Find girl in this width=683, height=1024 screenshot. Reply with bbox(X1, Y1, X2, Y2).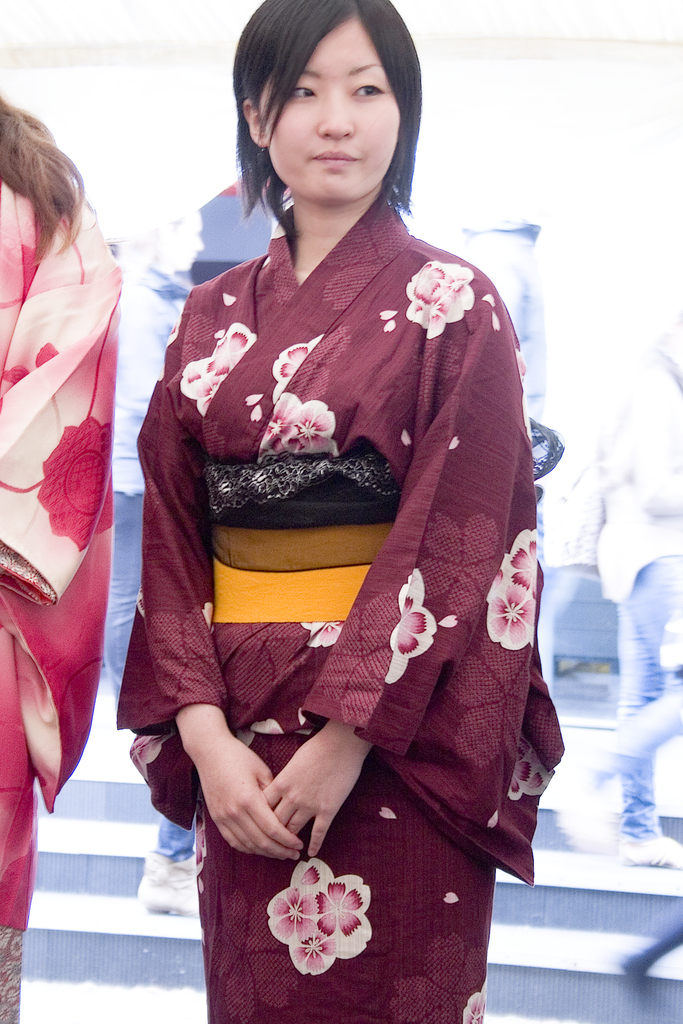
bbox(115, 0, 566, 1022).
